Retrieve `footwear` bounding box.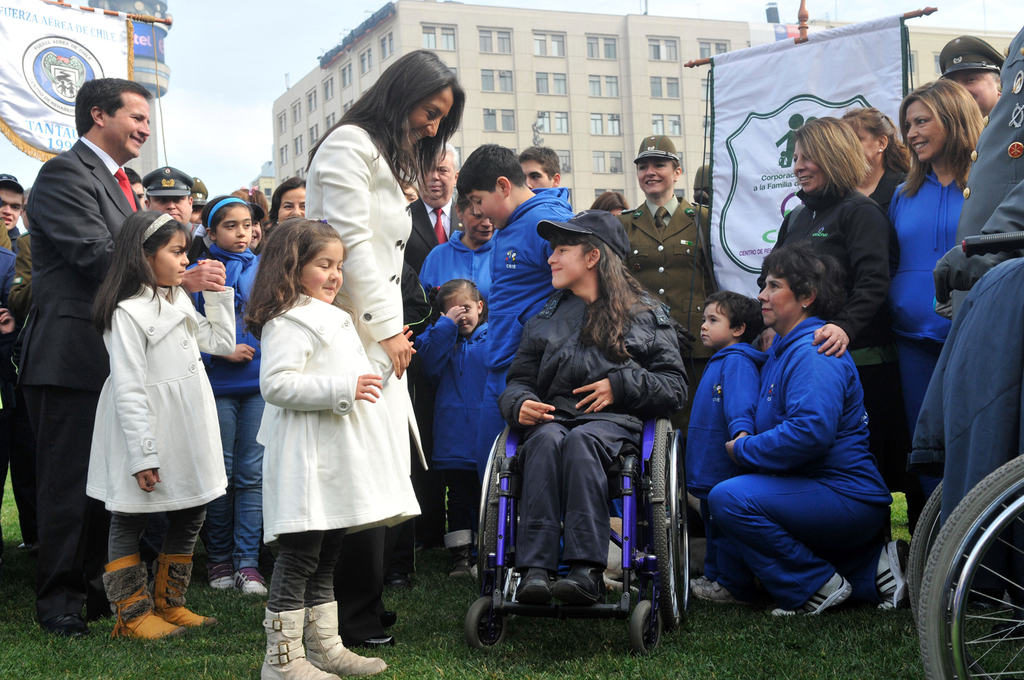
Bounding box: 773:573:855:616.
